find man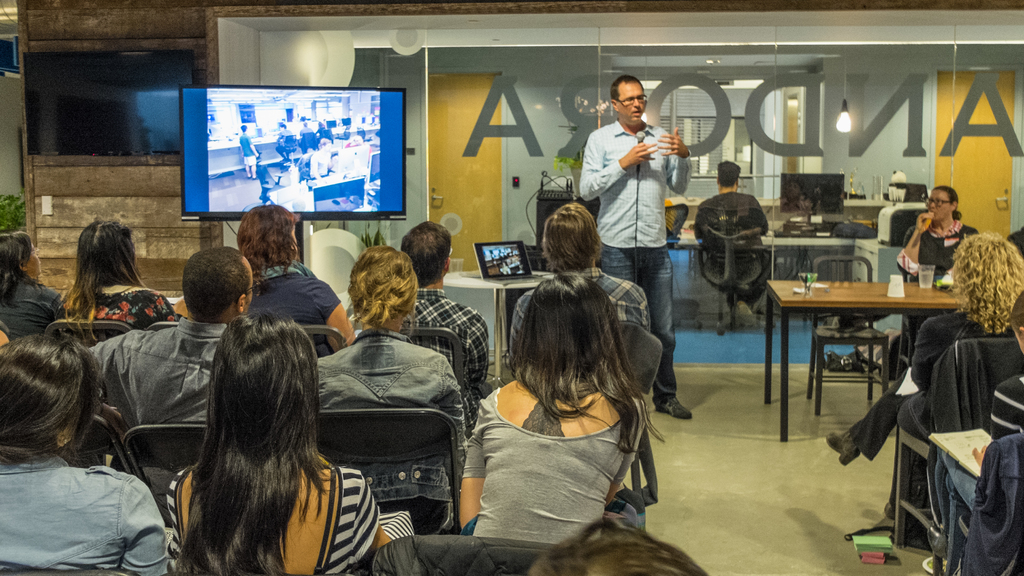
detection(574, 74, 695, 418)
